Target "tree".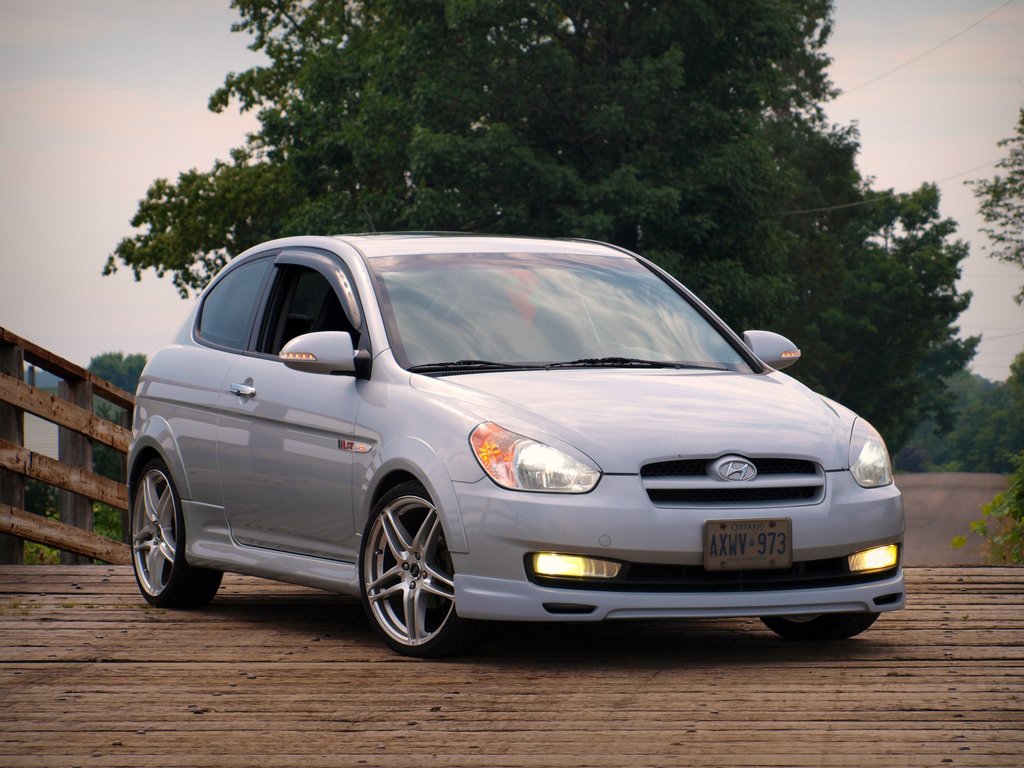
Target region: (938,351,1023,477).
